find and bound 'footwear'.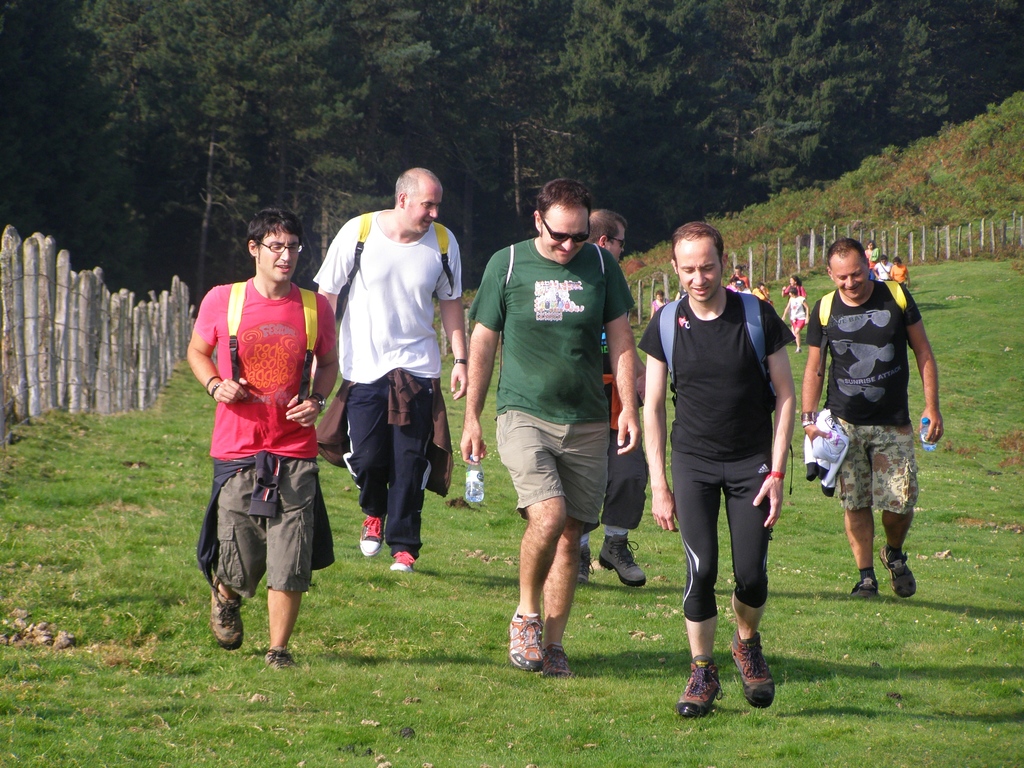
Bound: {"left": 358, "top": 509, "right": 391, "bottom": 558}.
